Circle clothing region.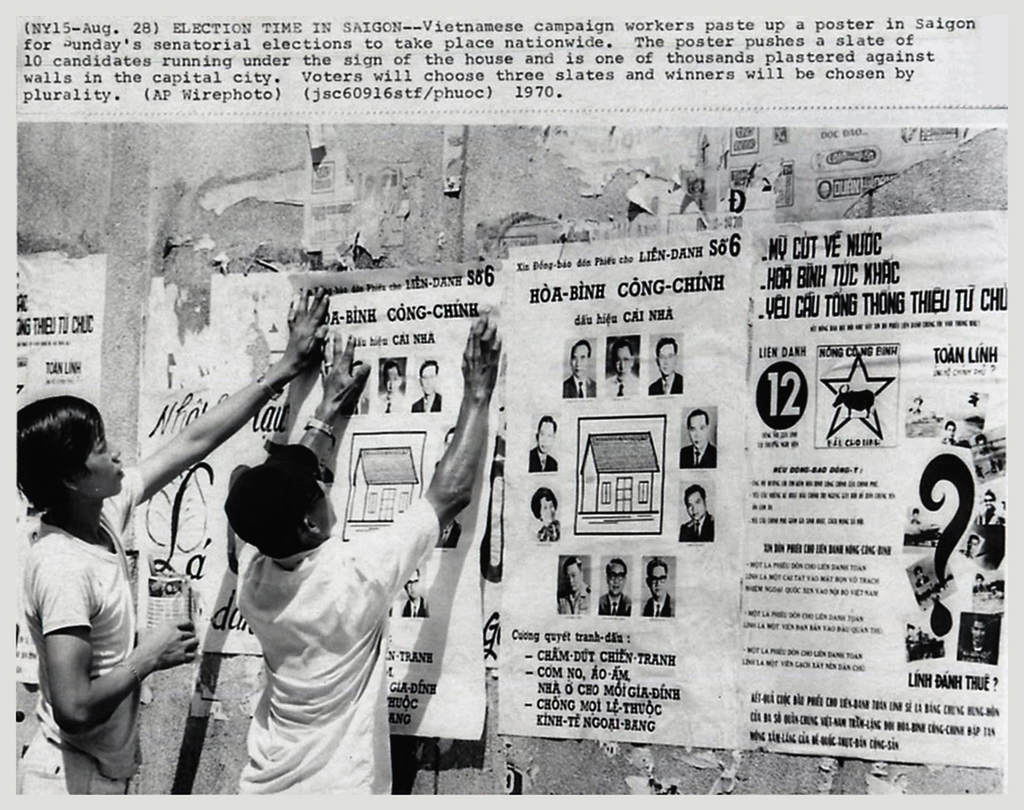
Region: (642,596,681,622).
